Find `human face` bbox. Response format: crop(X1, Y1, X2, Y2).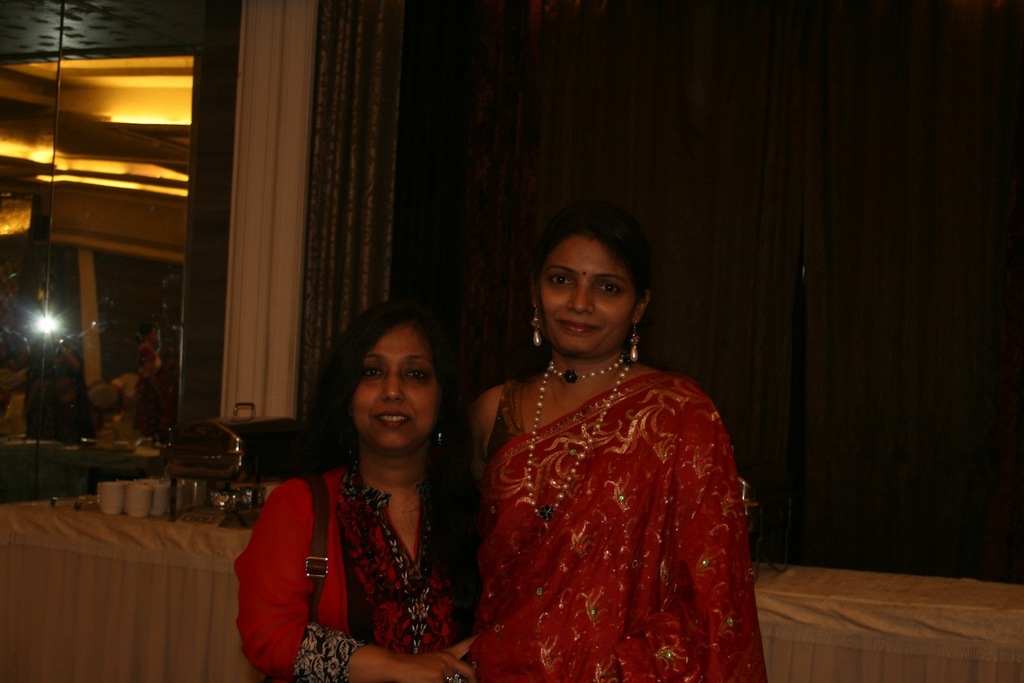
crop(351, 325, 437, 454).
